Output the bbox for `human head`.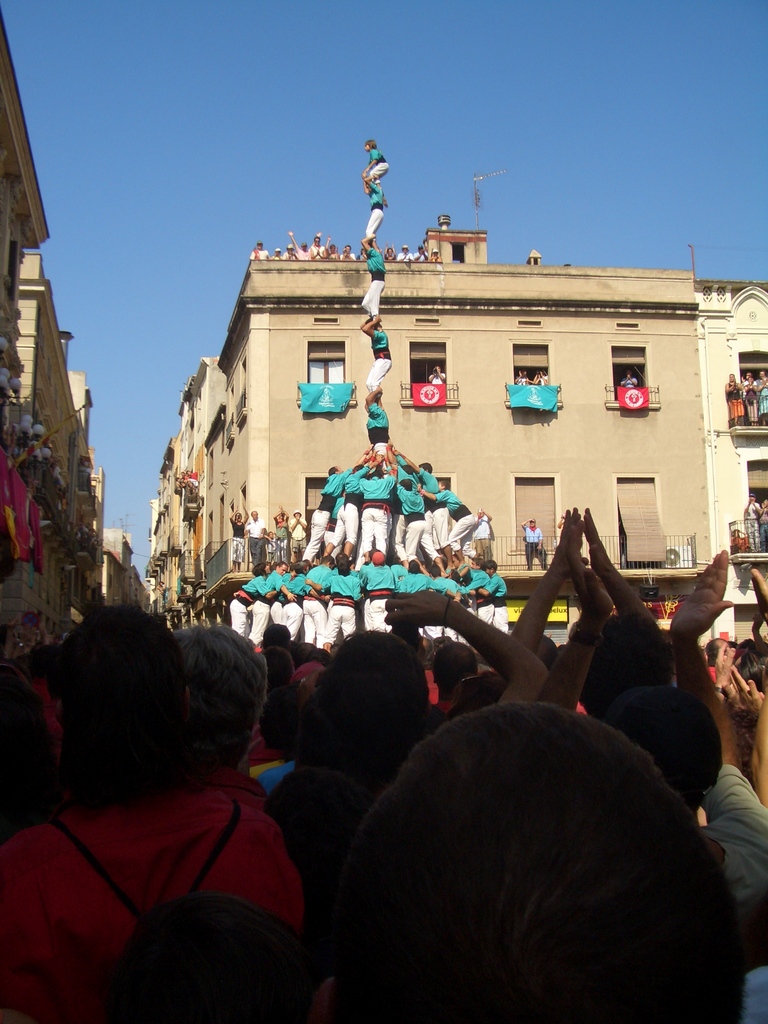
crop(352, 465, 368, 473).
